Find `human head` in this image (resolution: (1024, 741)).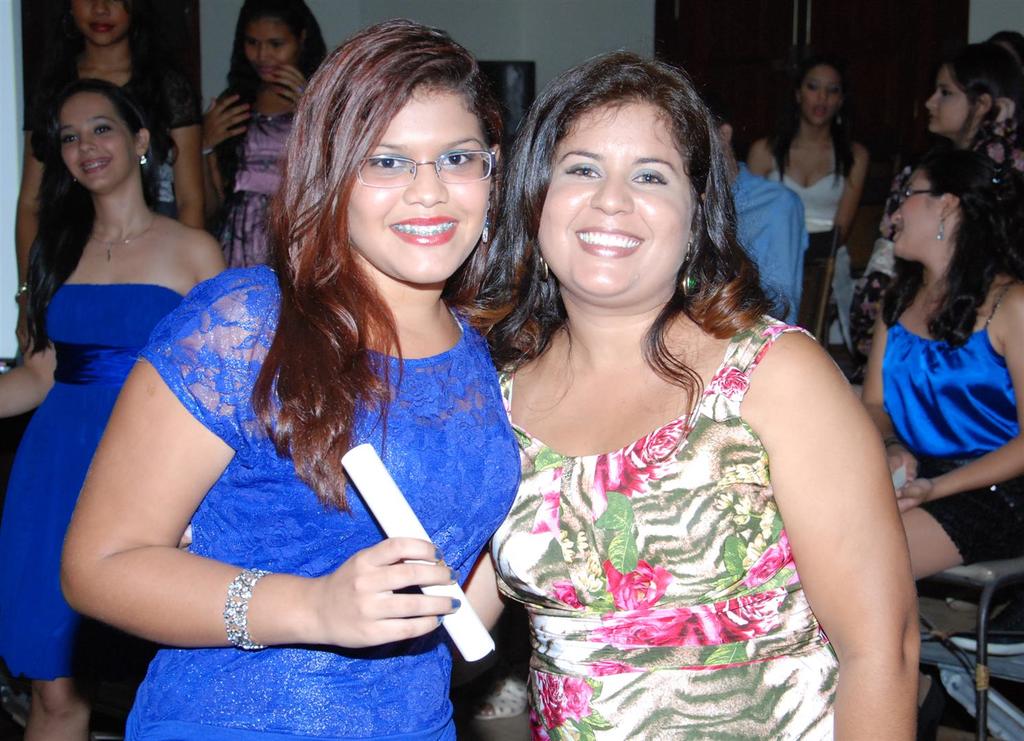
[x1=296, y1=16, x2=504, y2=286].
